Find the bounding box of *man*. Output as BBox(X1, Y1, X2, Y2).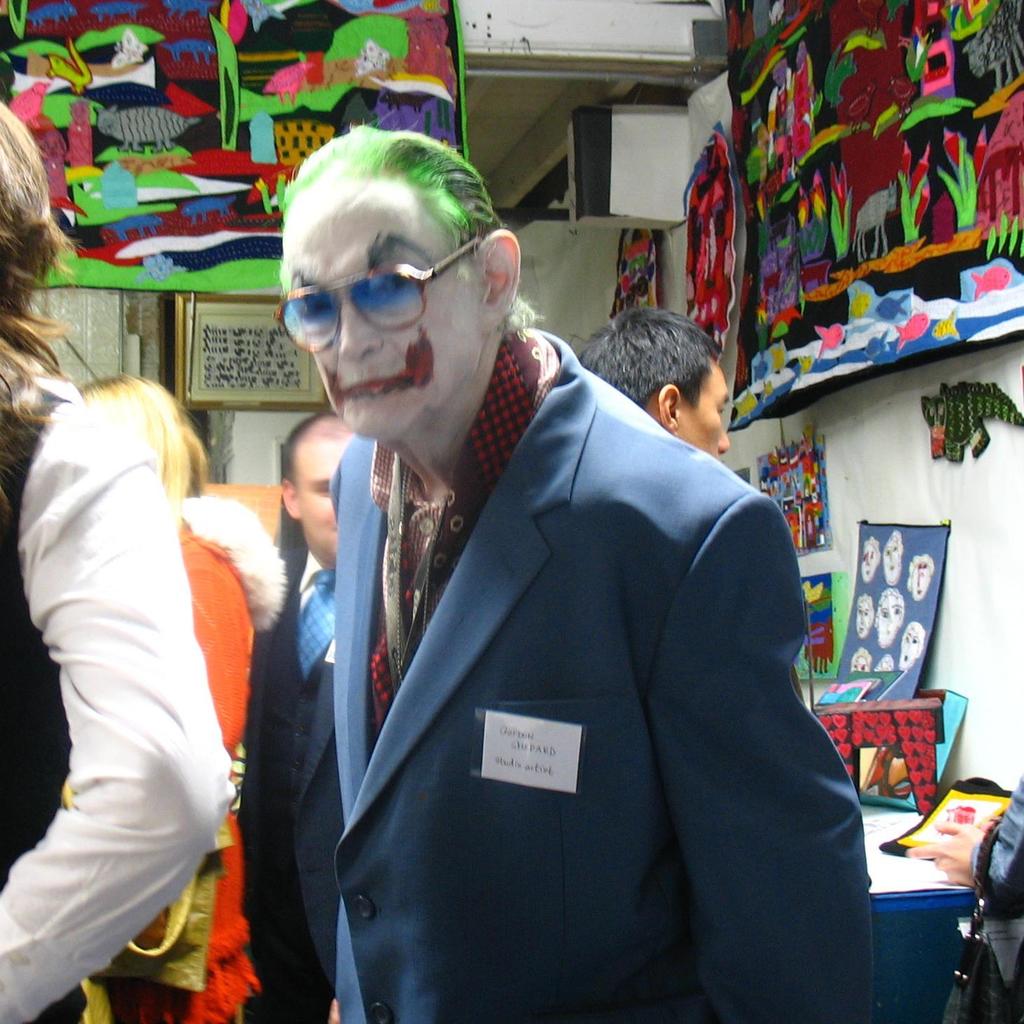
BBox(243, 413, 360, 1023).
